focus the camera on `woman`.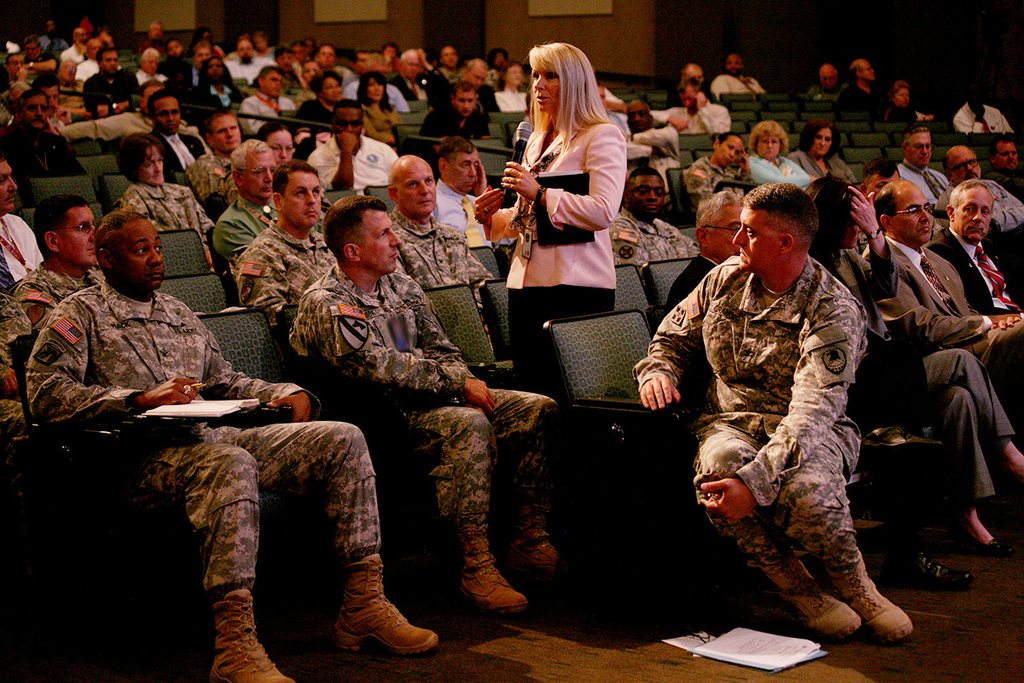
Focus region: (x1=221, y1=124, x2=298, y2=208).
